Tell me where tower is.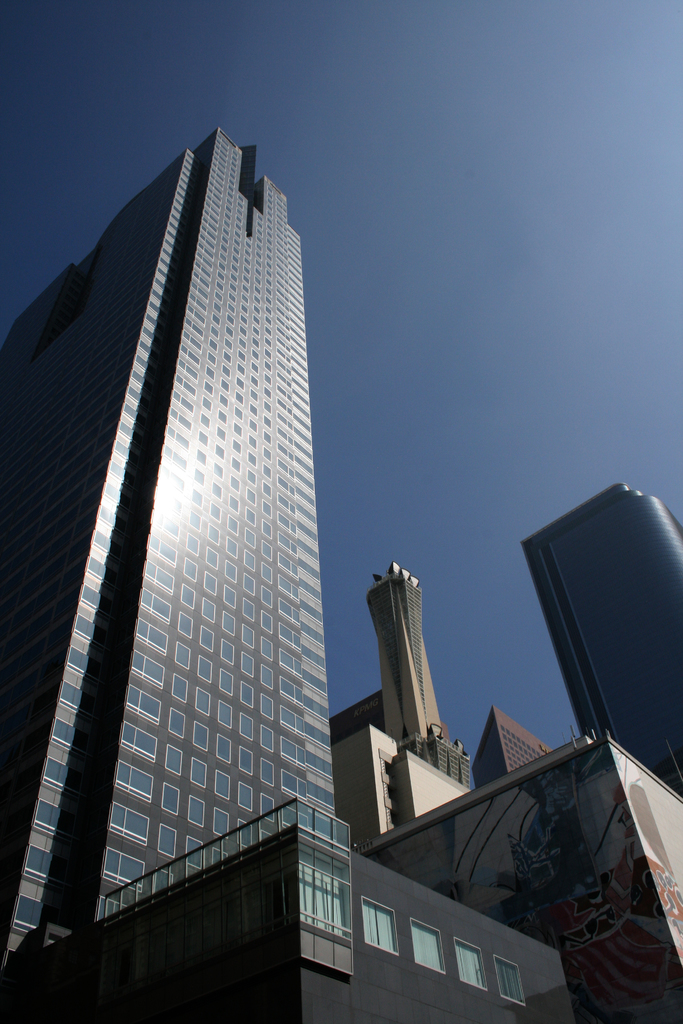
tower is at box(520, 482, 682, 802).
